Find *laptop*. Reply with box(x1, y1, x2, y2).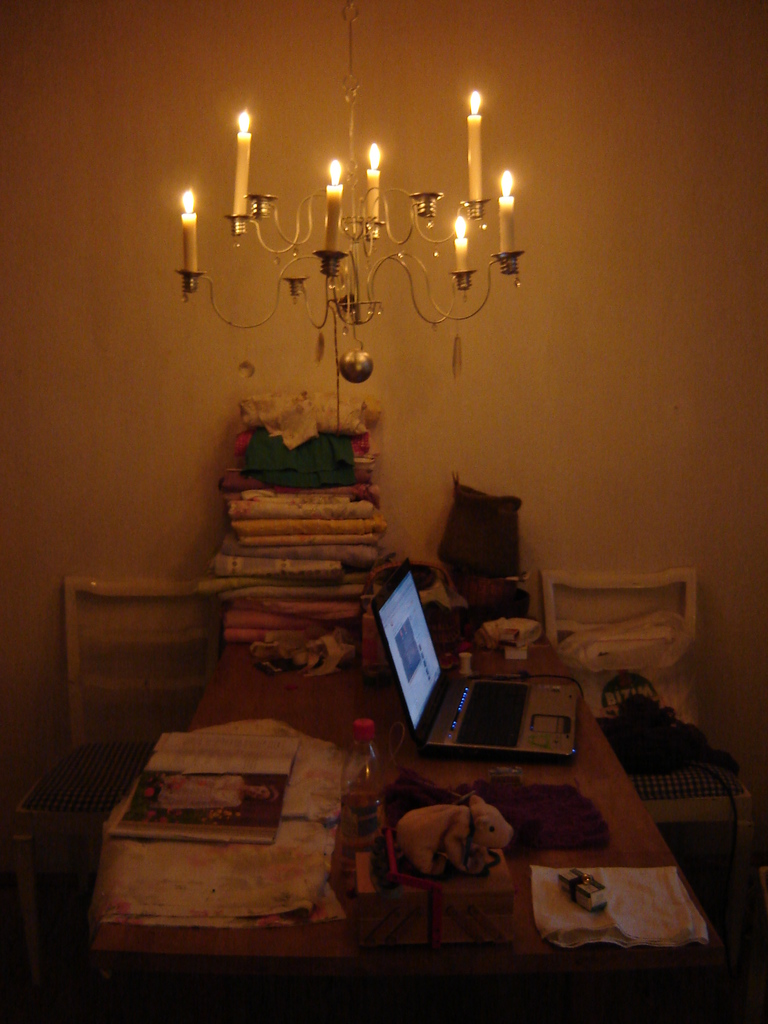
box(367, 559, 579, 768).
